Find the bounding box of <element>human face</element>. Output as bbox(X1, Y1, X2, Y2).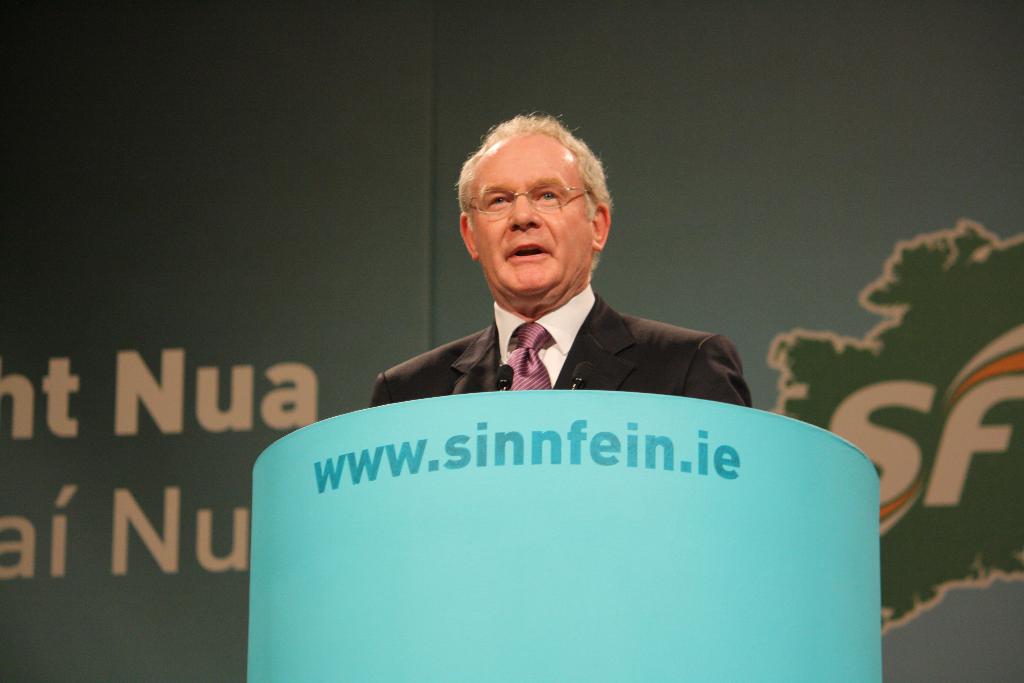
bbox(469, 133, 596, 304).
